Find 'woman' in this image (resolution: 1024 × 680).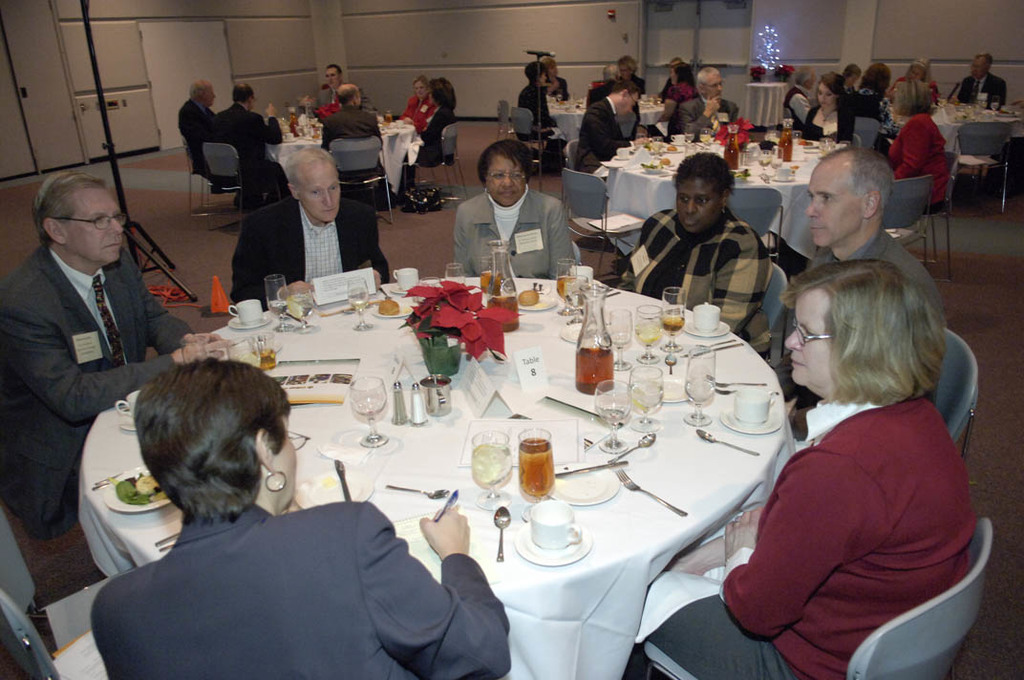
{"x1": 643, "y1": 261, "x2": 983, "y2": 679}.
